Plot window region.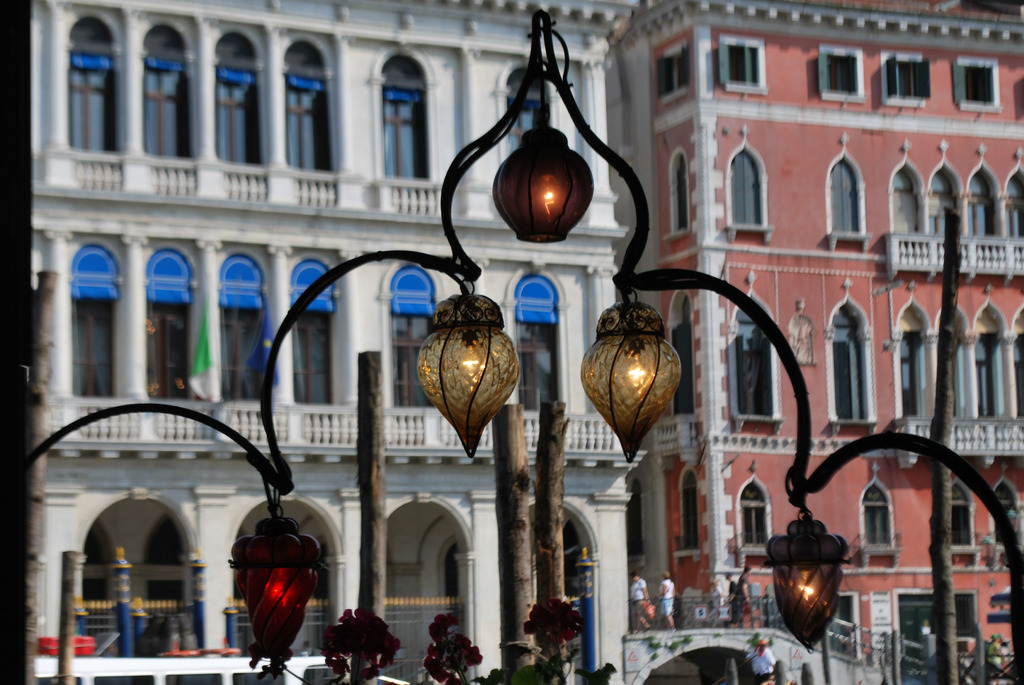
Plotted at [669, 292, 692, 413].
